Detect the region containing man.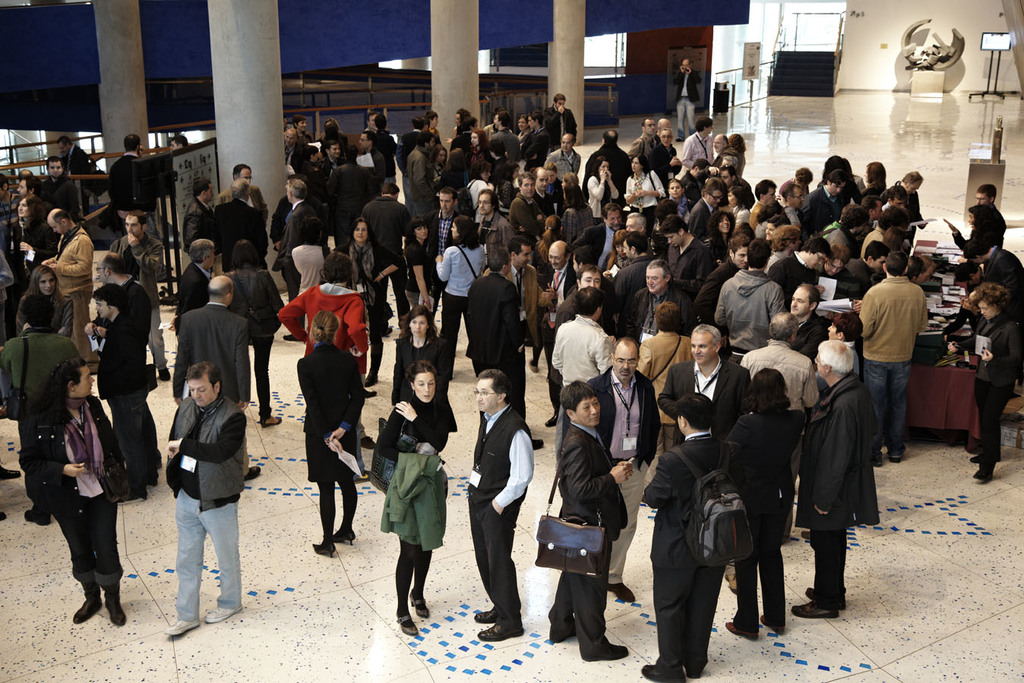
(x1=583, y1=337, x2=659, y2=602).
